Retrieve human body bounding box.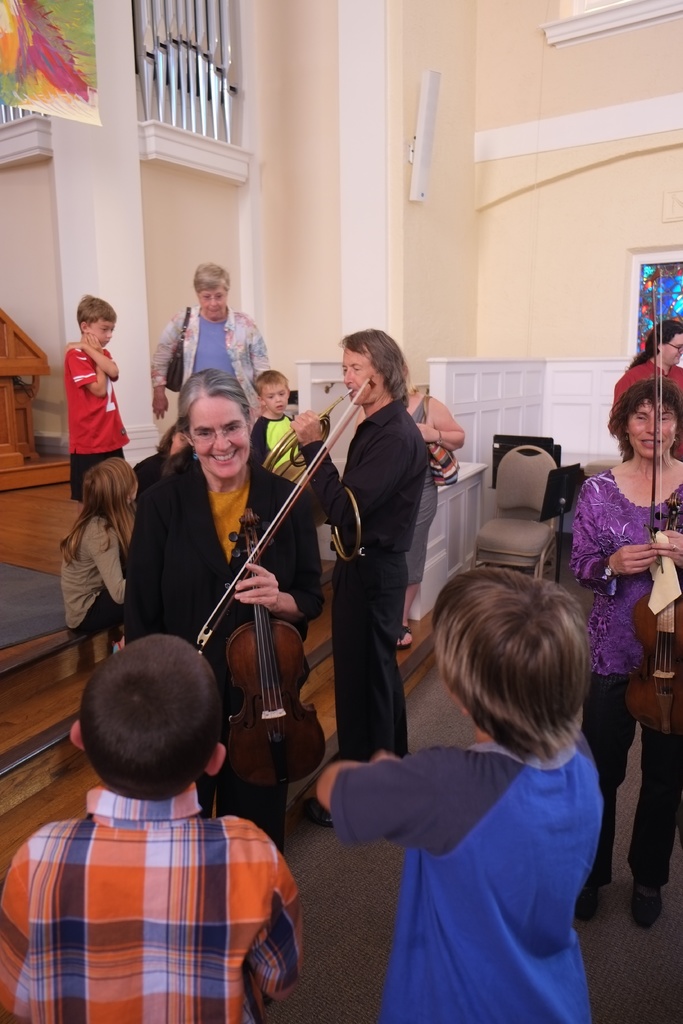
Bounding box: <box>0,779,308,1023</box>.
